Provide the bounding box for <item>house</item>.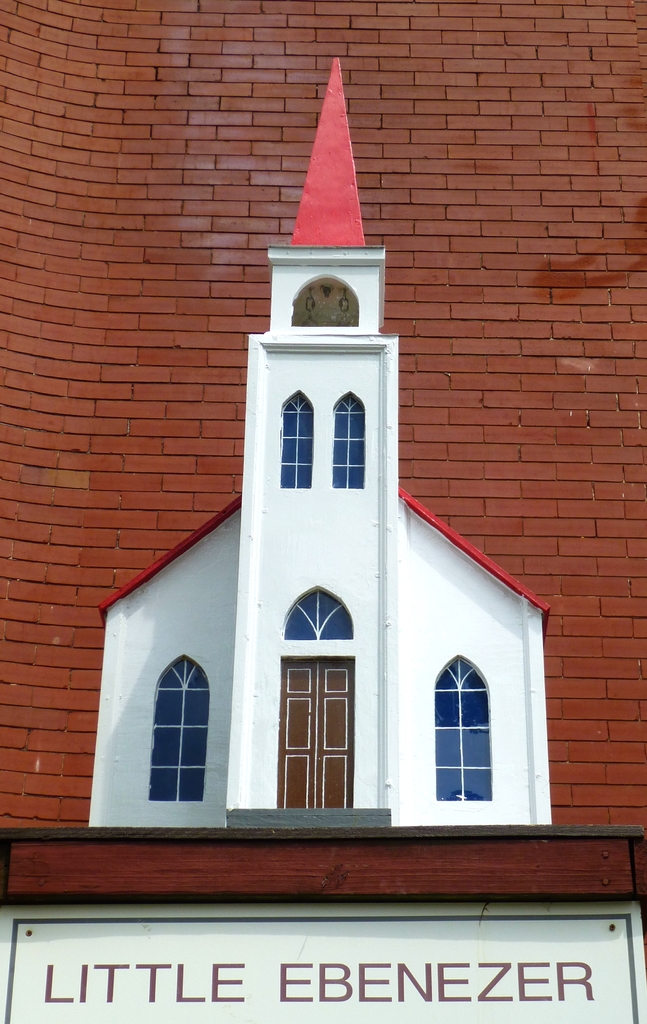
bbox=(65, 202, 564, 957).
